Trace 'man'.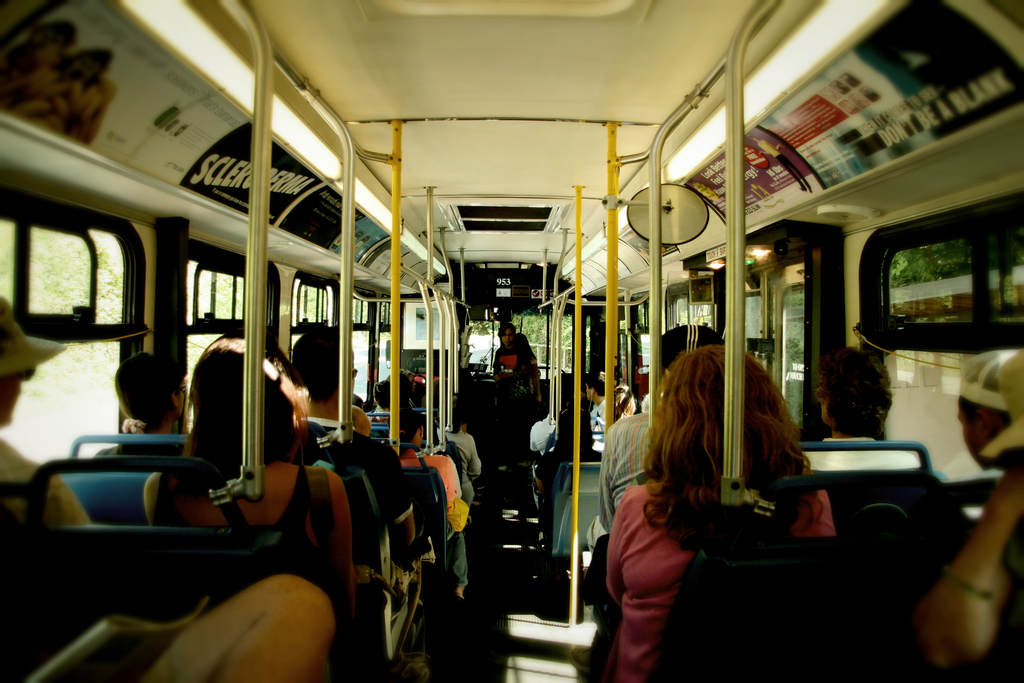
Traced to box=[0, 295, 102, 528].
